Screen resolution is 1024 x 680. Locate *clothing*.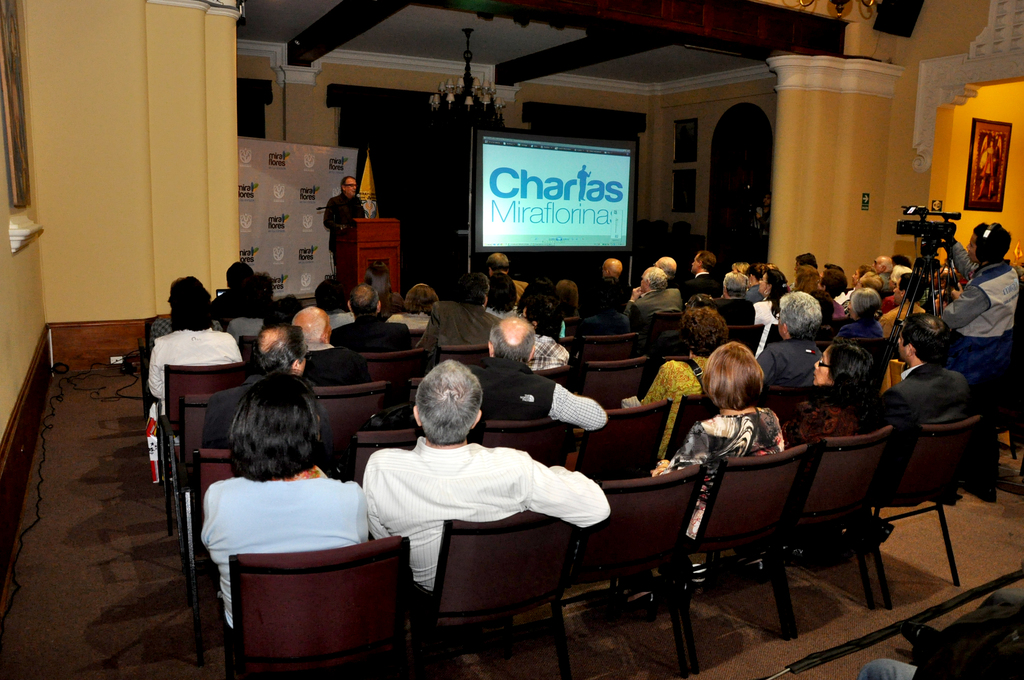
l=626, t=287, r=678, b=320.
